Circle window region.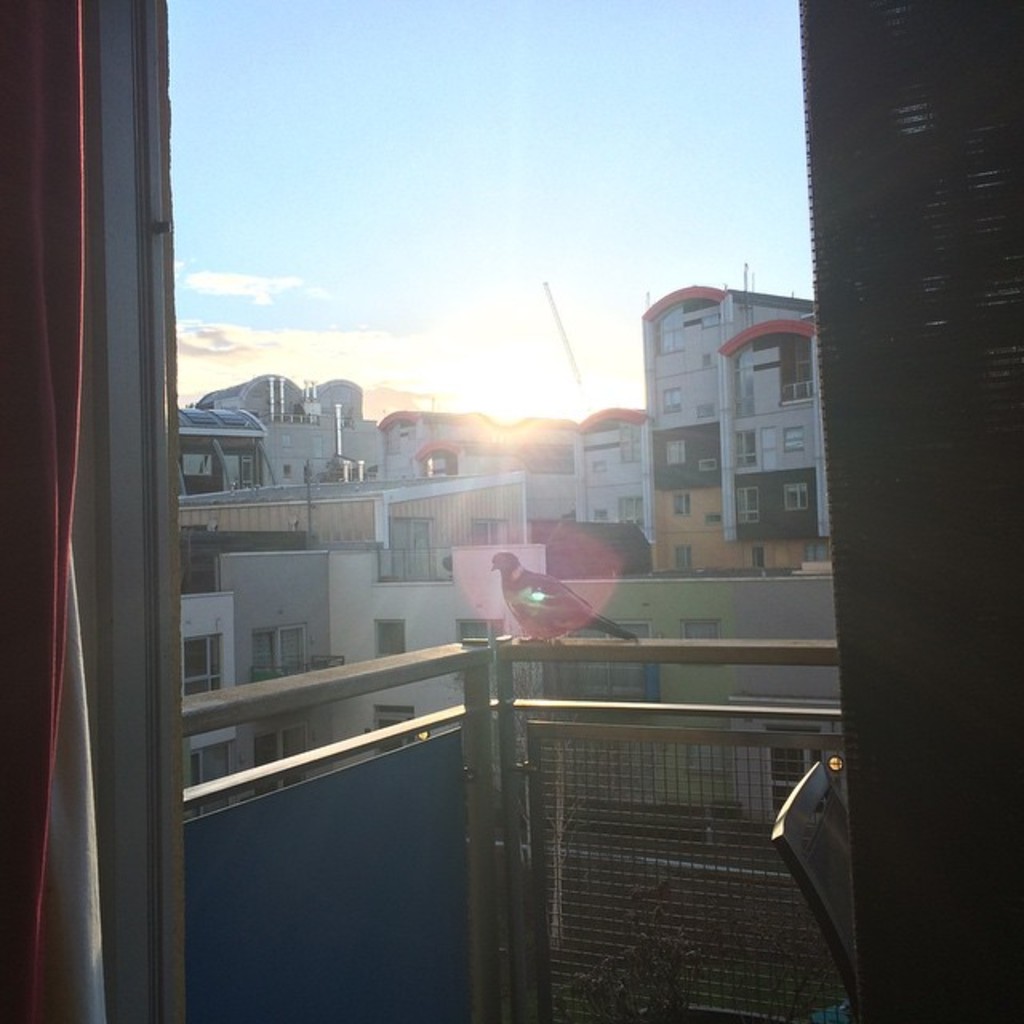
Region: <region>664, 387, 678, 414</region>.
